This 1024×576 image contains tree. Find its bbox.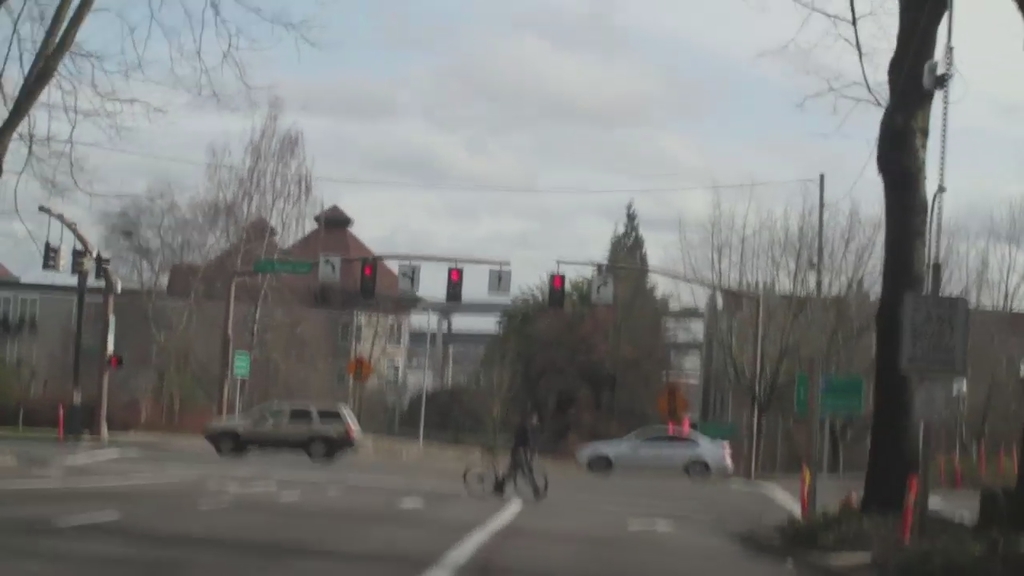
[left=1, top=0, right=332, bottom=190].
